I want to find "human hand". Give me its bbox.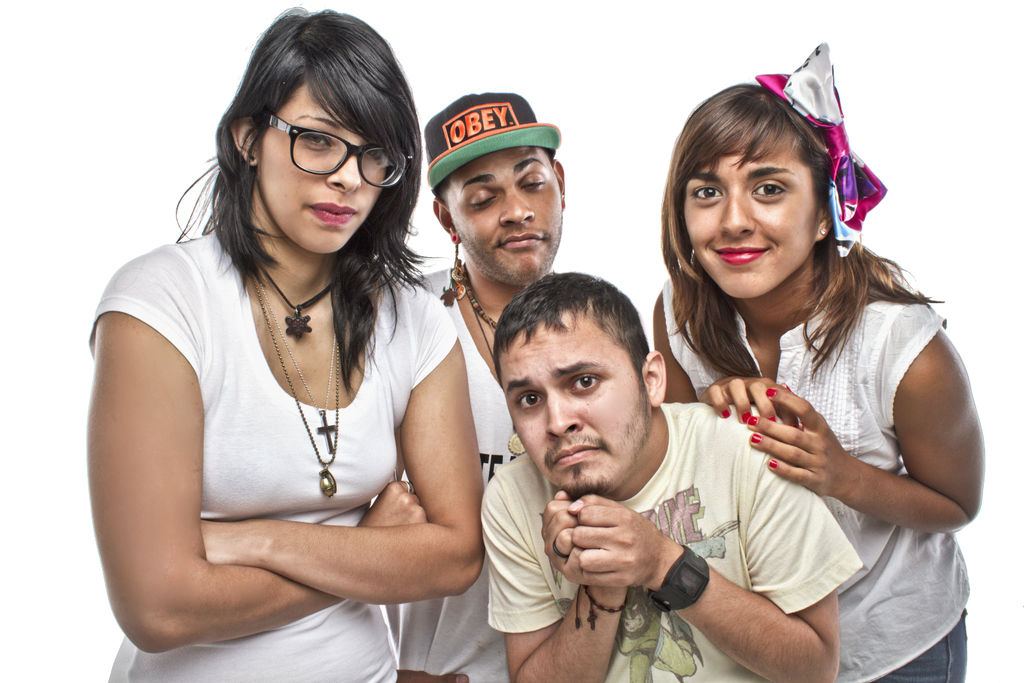
pyautogui.locateOnScreen(698, 374, 804, 428).
